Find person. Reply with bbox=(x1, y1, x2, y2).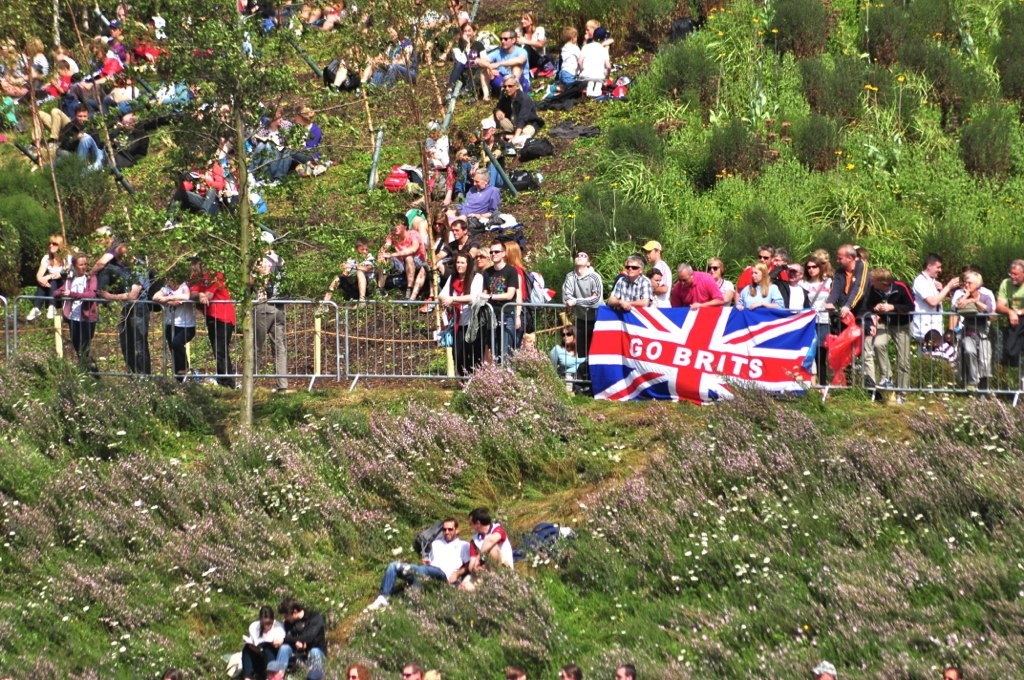
bbox=(185, 252, 233, 378).
